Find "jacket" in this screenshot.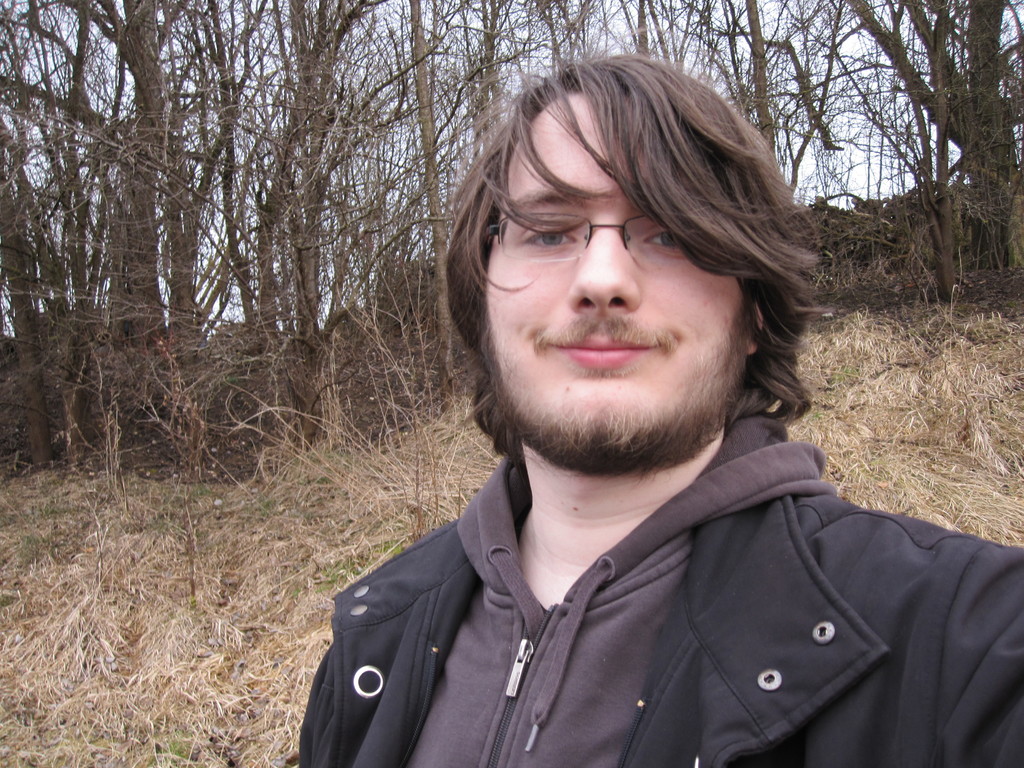
The bounding box for "jacket" is left=298, top=420, right=1023, bottom=767.
